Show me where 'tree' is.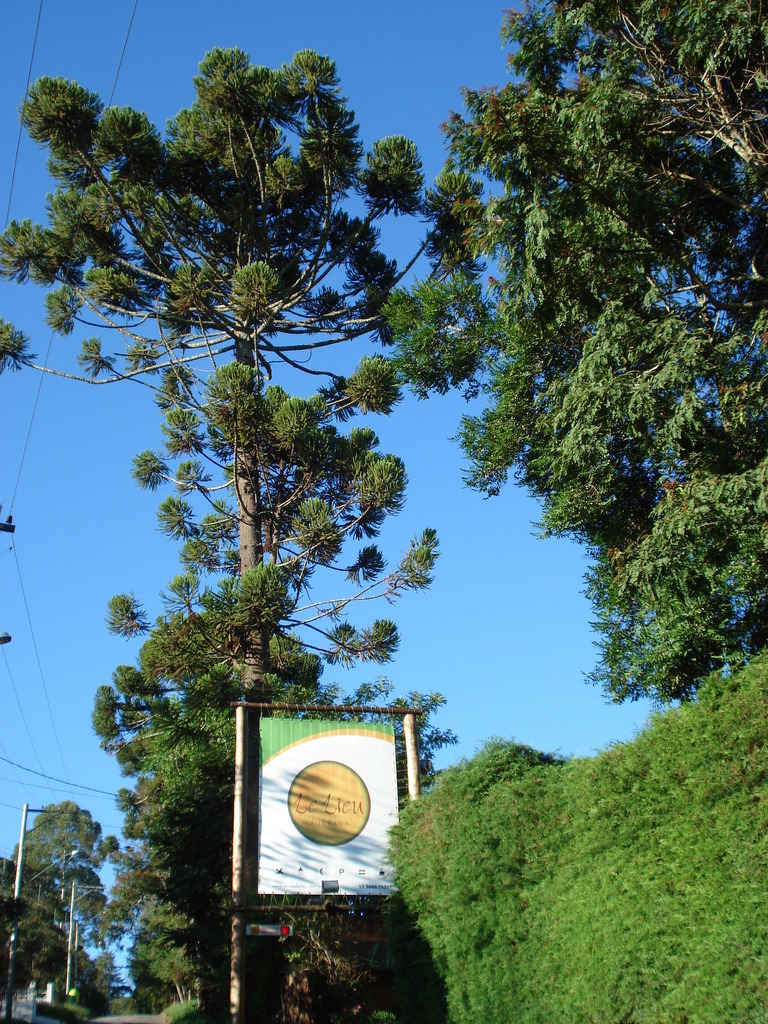
'tree' is at <box>403,652,767,1023</box>.
